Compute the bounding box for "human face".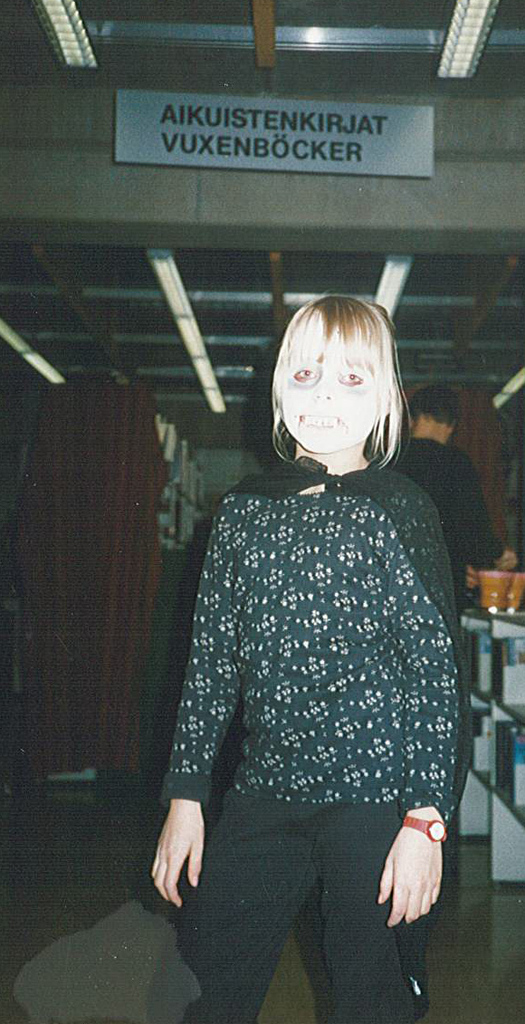
pyautogui.locateOnScreen(275, 328, 385, 454).
